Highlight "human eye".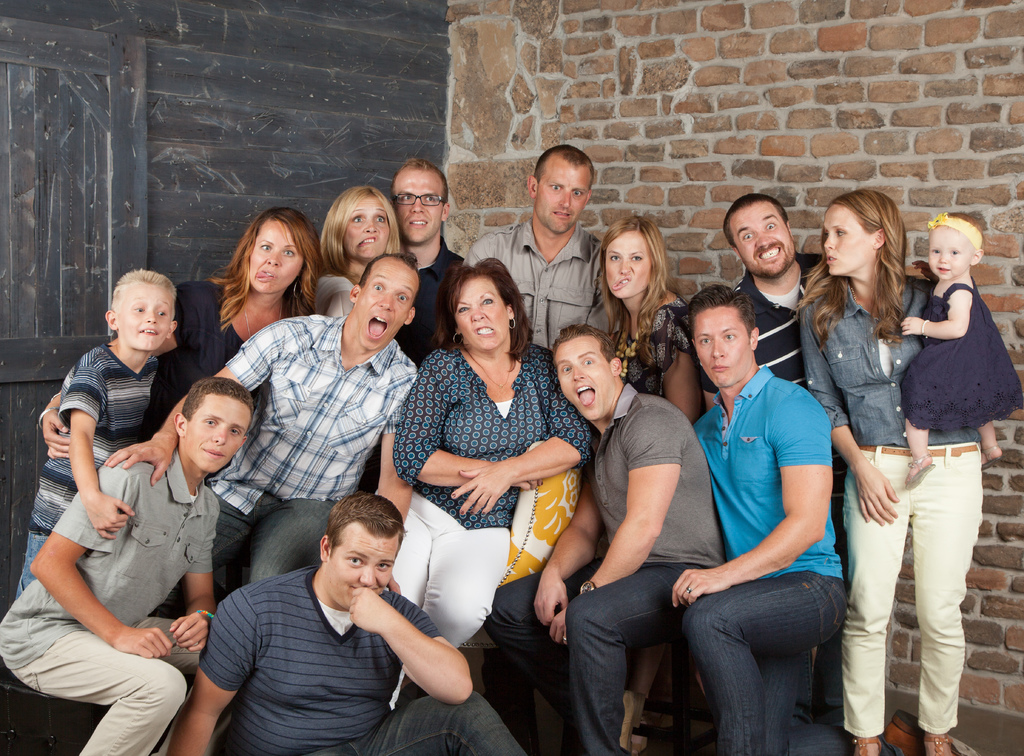
Highlighted region: [left=155, top=309, right=166, bottom=319].
